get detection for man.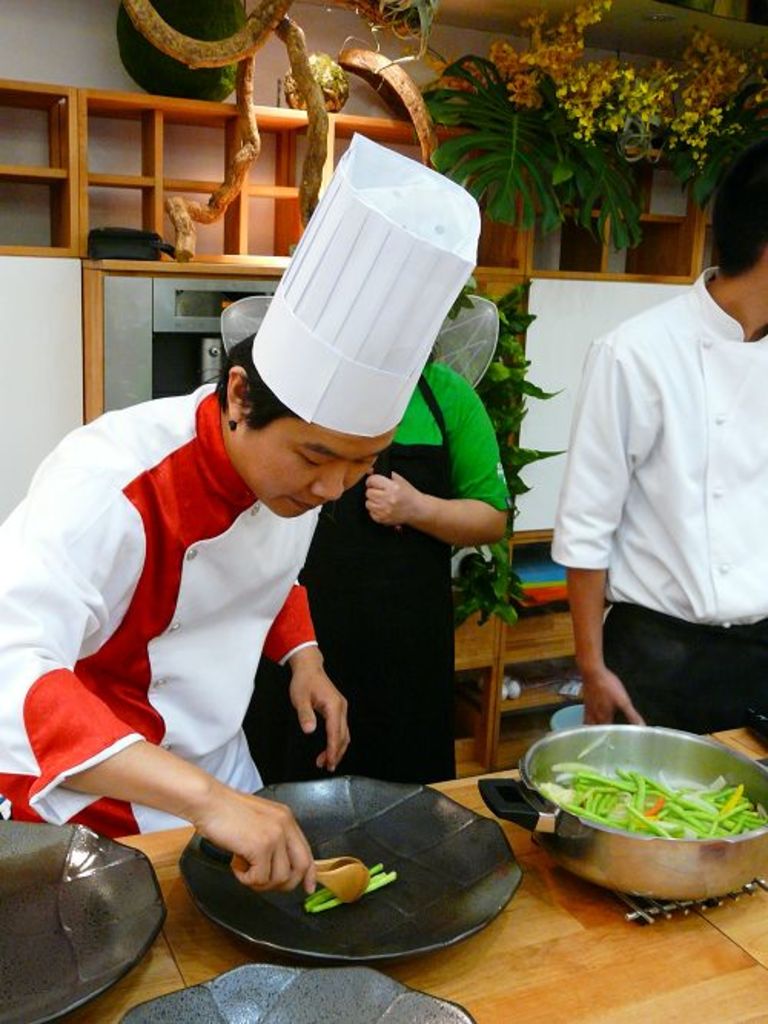
Detection: (left=524, top=203, right=760, bottom=760).
